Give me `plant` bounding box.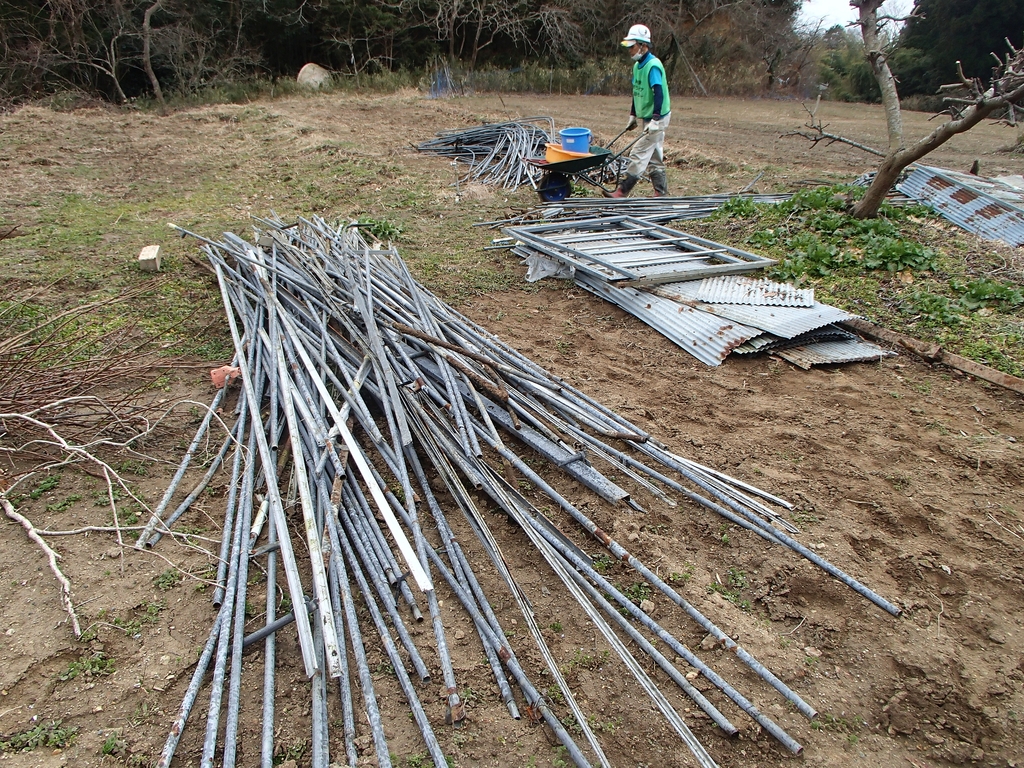
pyautogui.locateOnScreen(547, 614, 569, 639).
